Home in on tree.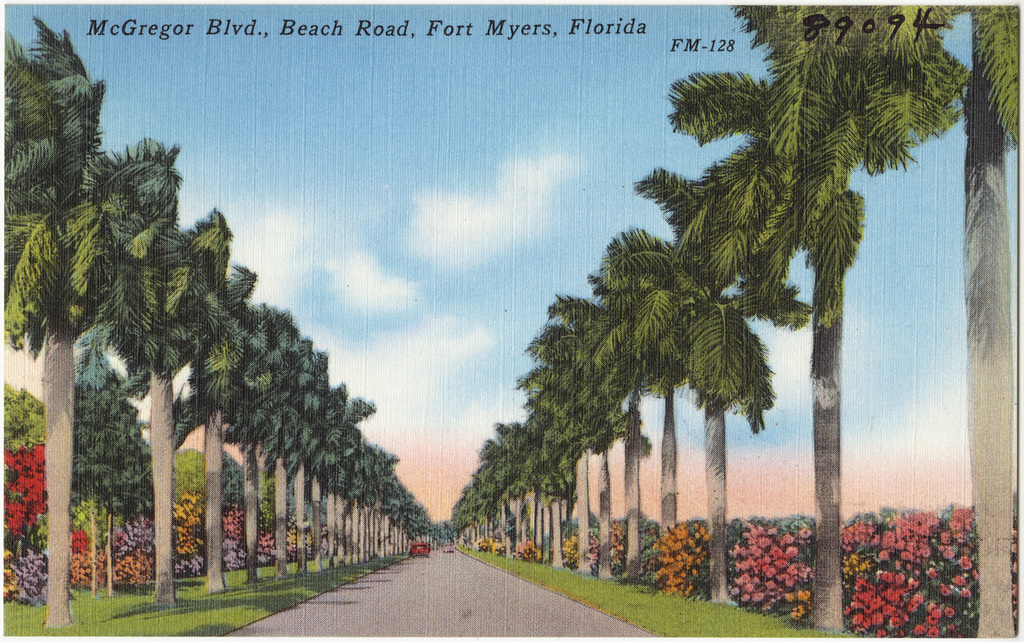
Homed in at <region>223, 303, 281, 588</region>.
